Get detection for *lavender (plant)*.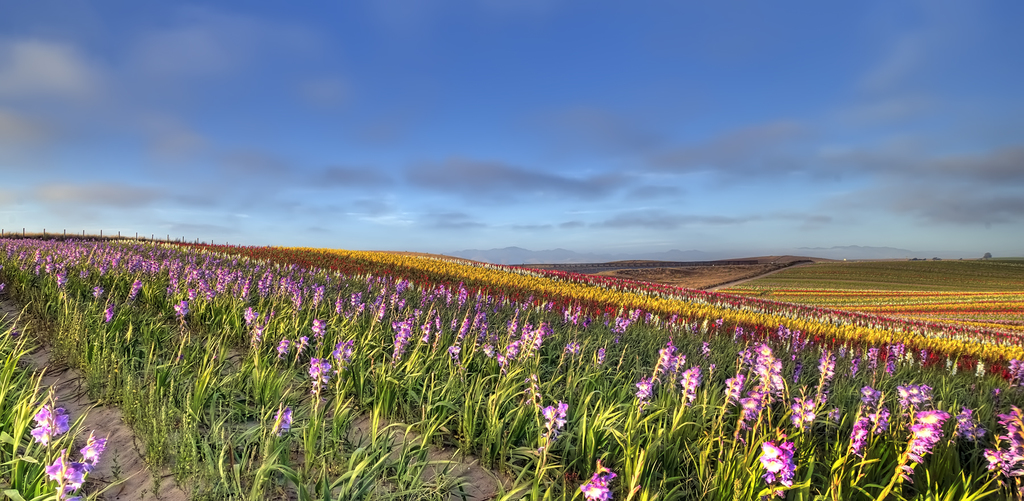
Detection: [748,441,790,488].
